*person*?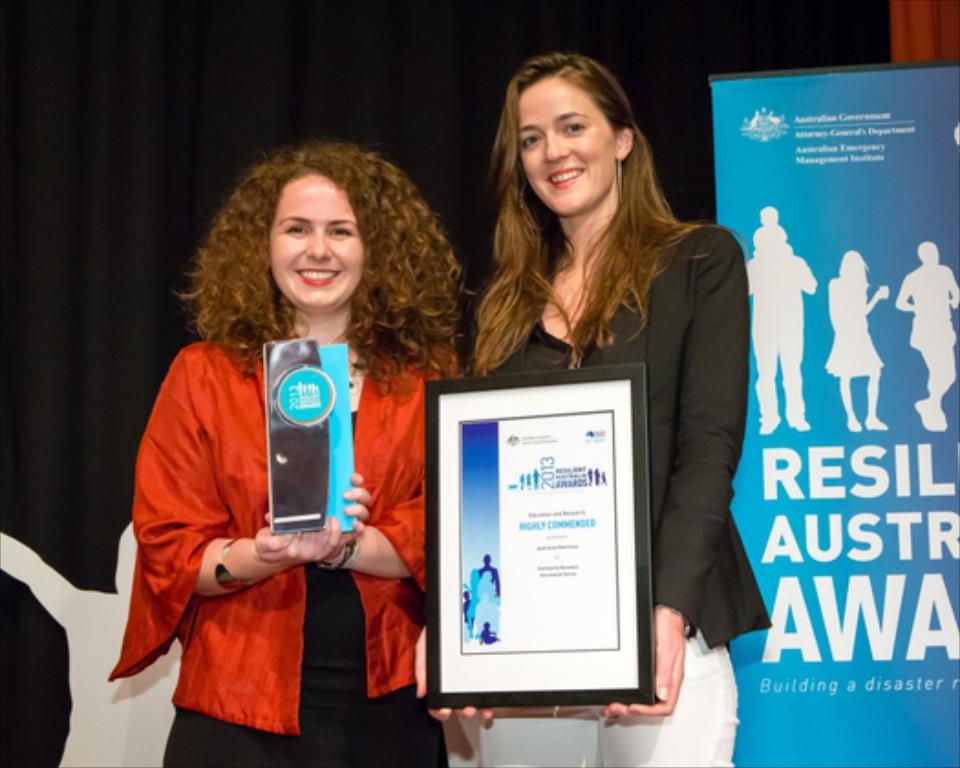
crop(112, 141, 477, 766)
